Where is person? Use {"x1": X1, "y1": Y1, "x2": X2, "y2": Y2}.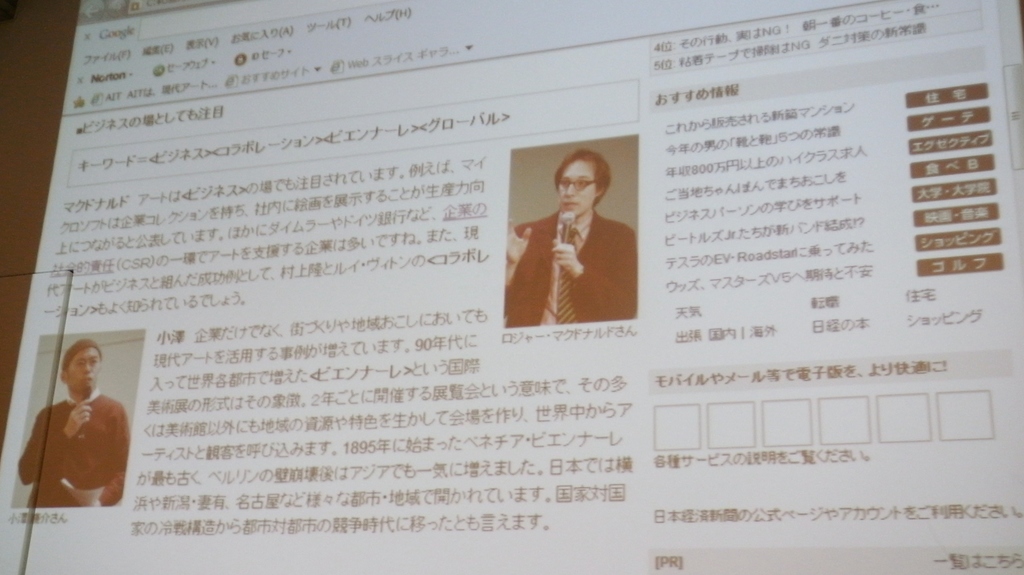
{"x1": 26, "y1": 334, "x2": 120, "y2": 524}.
